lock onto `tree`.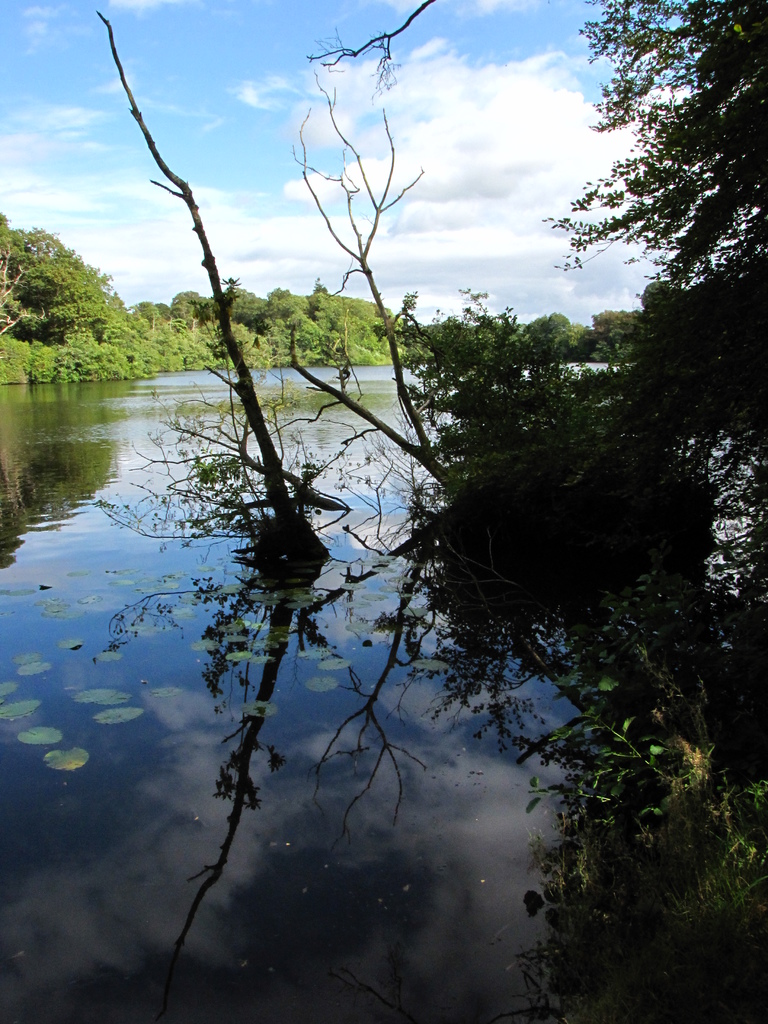
Locked: 552, 7, 743, 511.
